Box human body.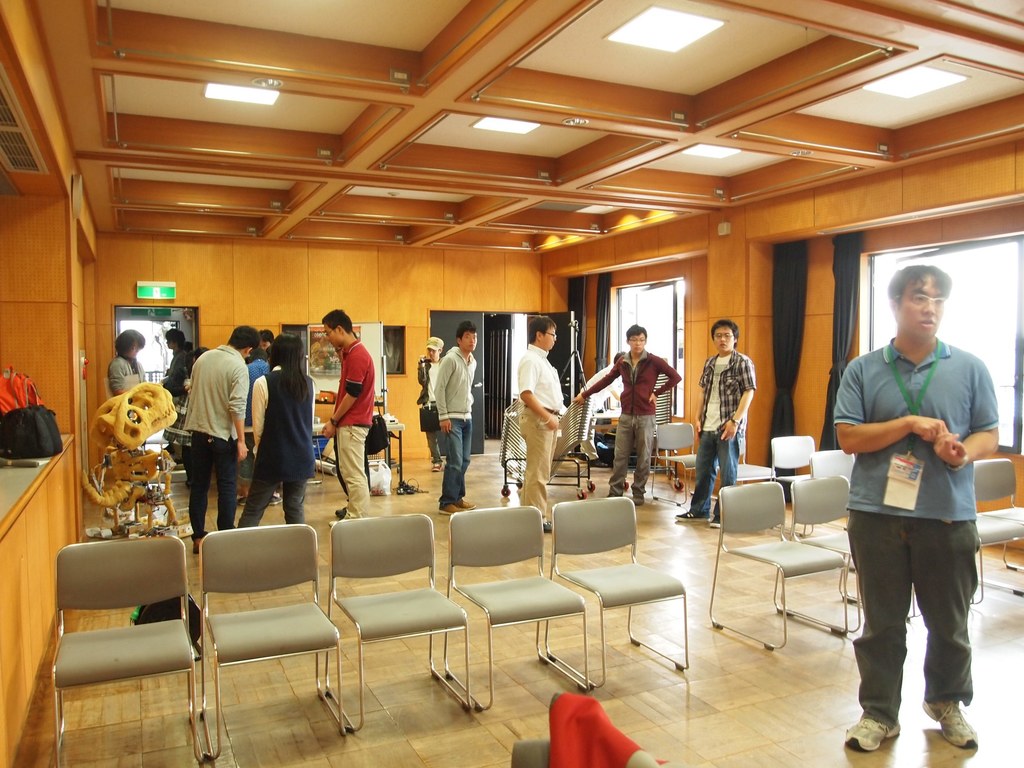
l=675, t=319, r=755, b=529.
